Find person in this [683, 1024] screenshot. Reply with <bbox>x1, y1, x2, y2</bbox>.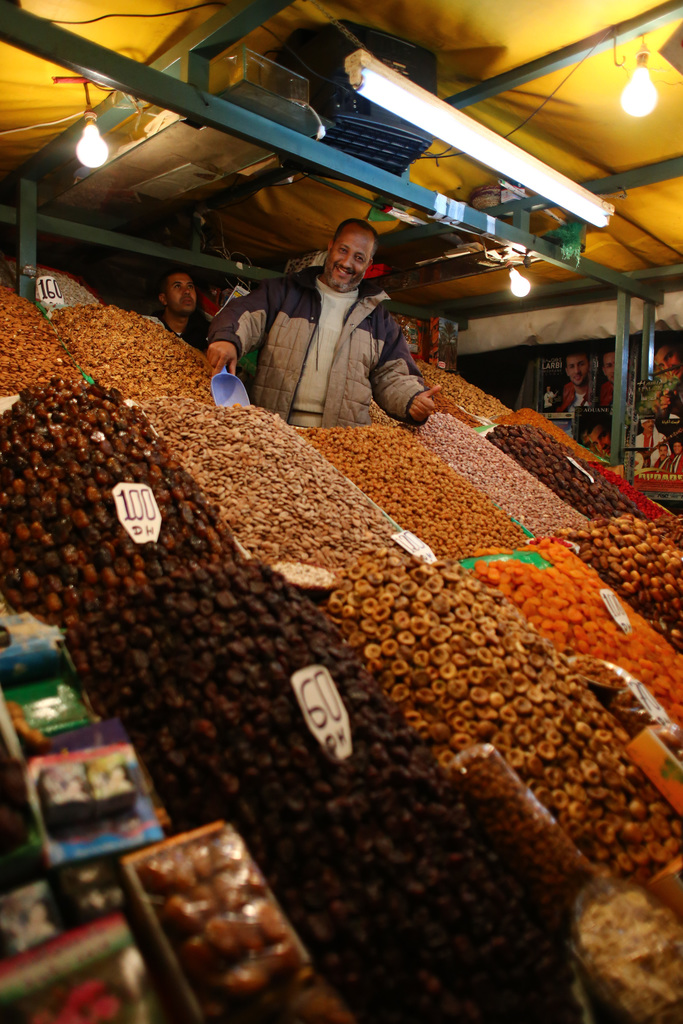
<bbox>668, 436, 682, 476</bbox>.
